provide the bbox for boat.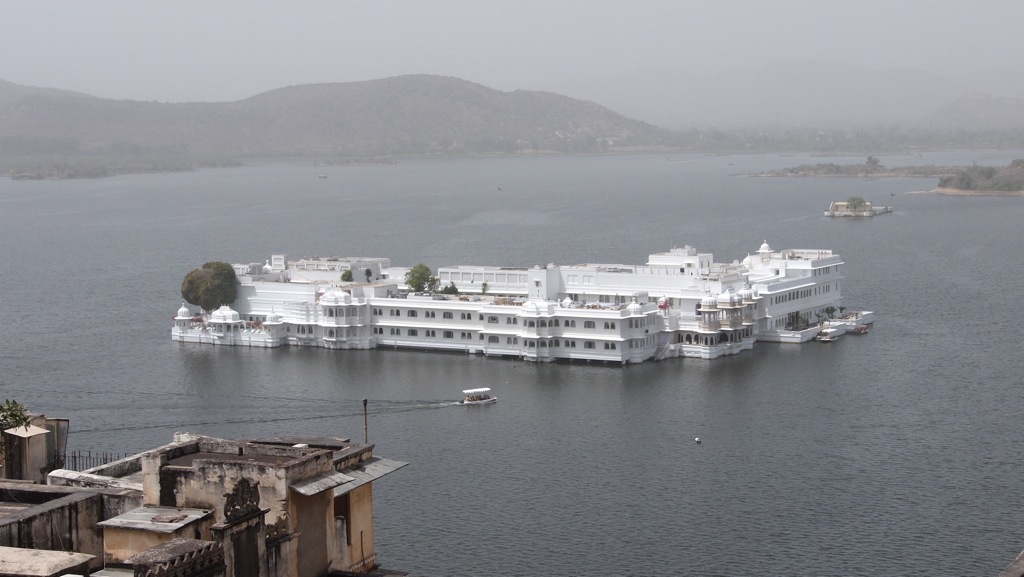
BBox(460, 387, 496, 407).
